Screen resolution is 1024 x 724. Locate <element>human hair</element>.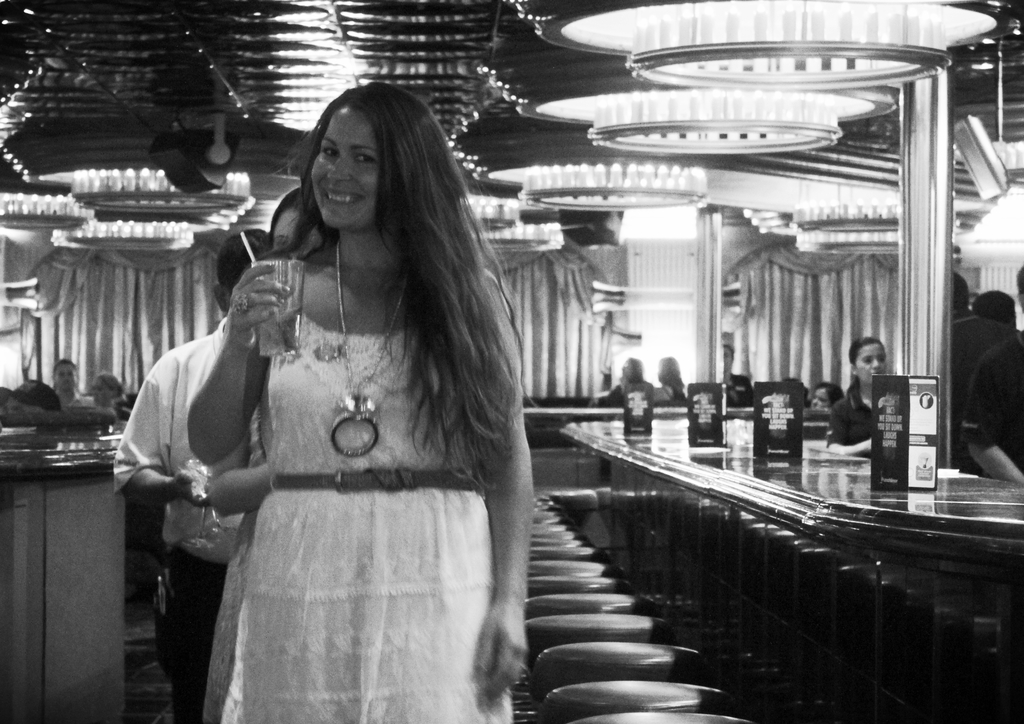
select_region(291, 83, 532, 496).
